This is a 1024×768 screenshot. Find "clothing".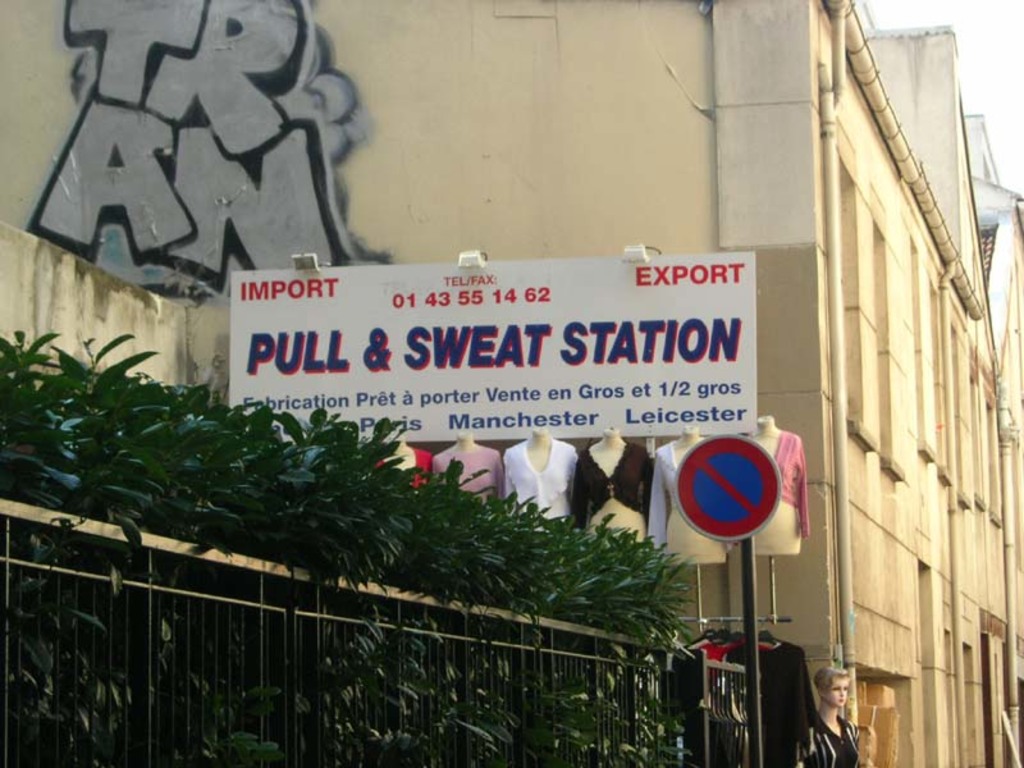
Bounding box: detection(498, 438, 577, 521).
